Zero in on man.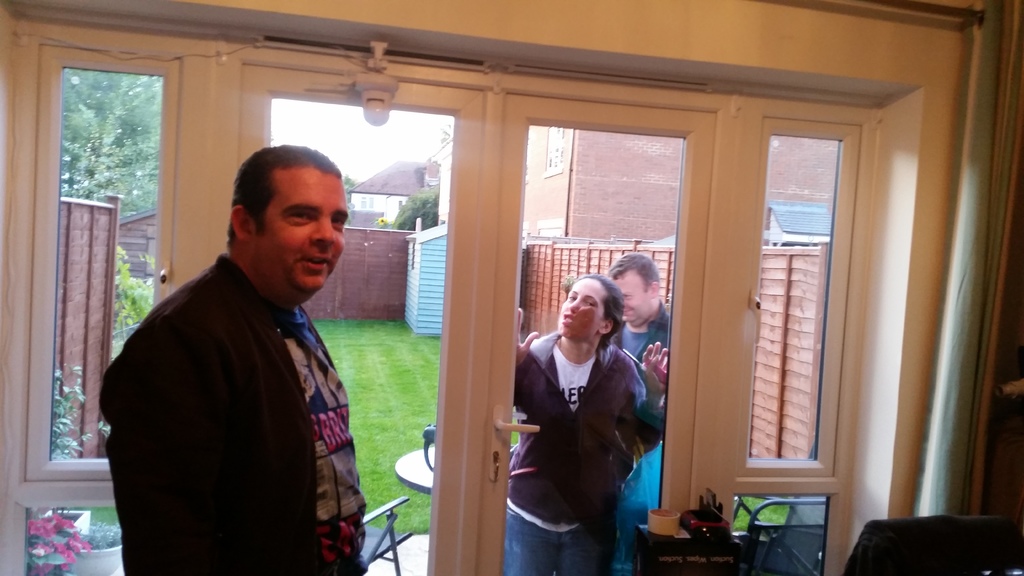
Zeroed in: [103,140,389,564].
